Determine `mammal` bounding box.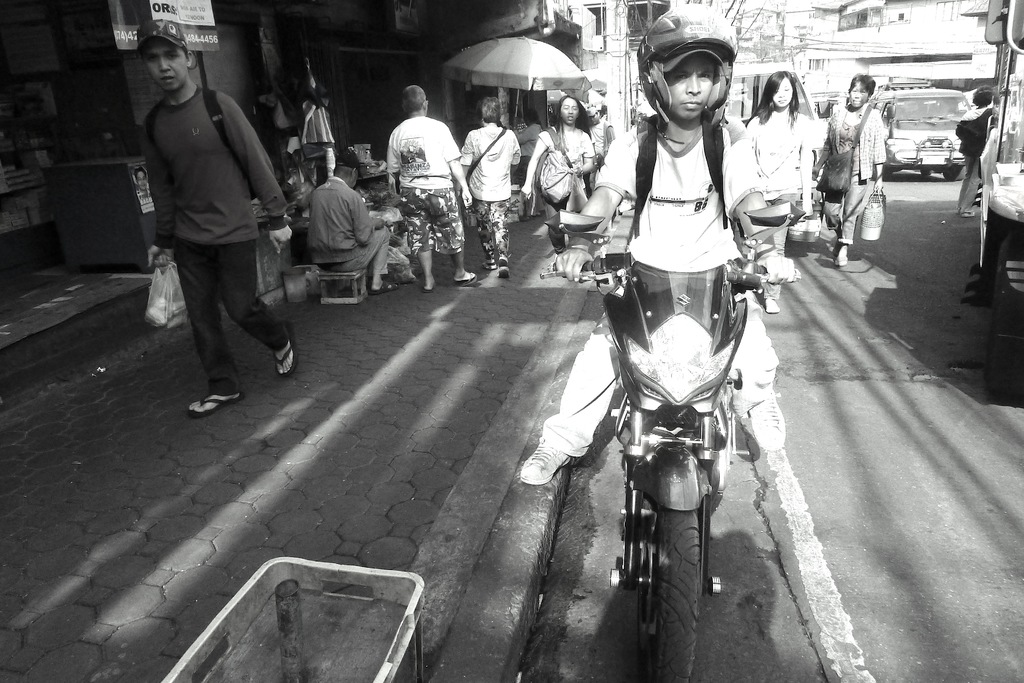
Determined: BBox(585, 106, 615, 162).
